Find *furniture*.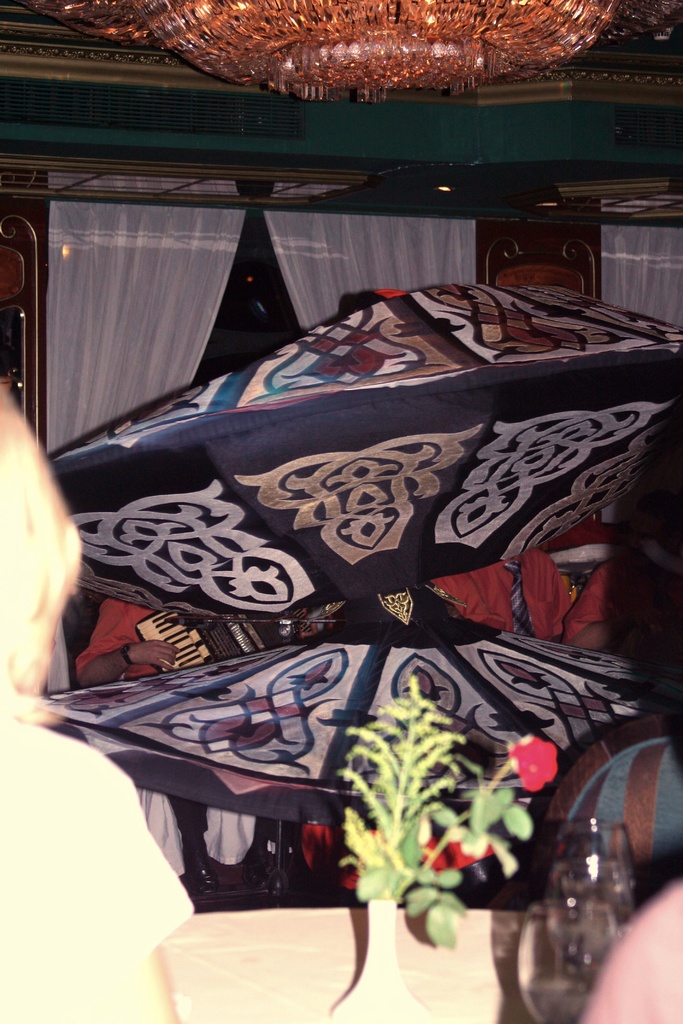
(left=491, top=730, right=682, bottom=1023).
